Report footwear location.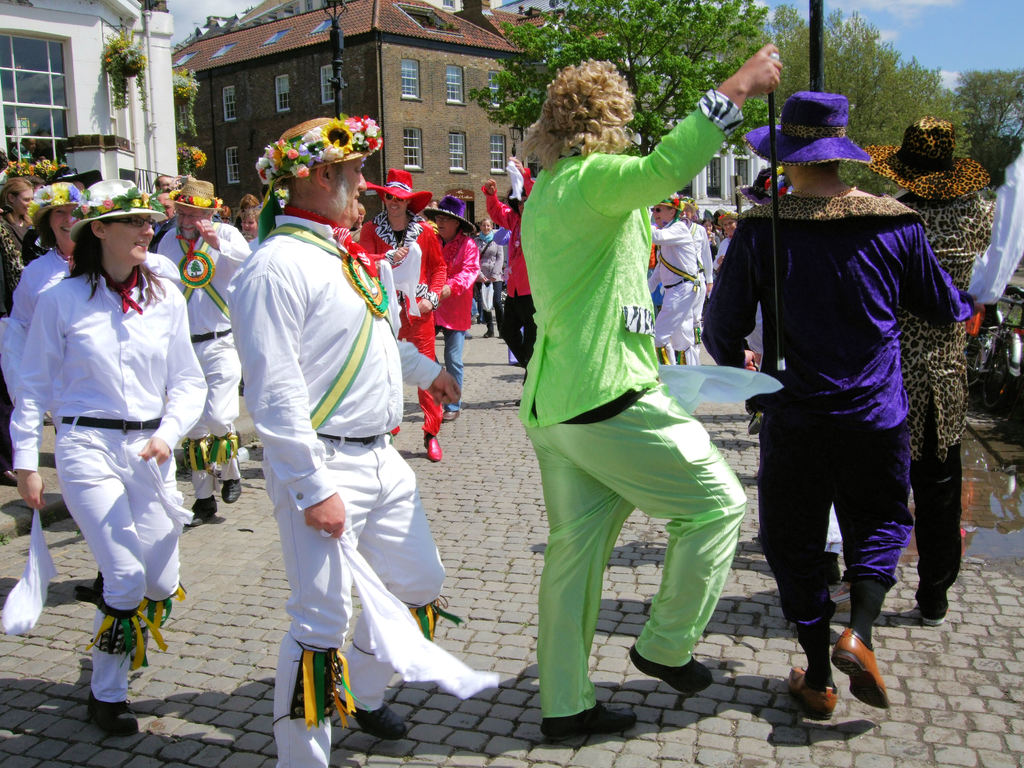
Report: rect(77, 692, 144, 741).
